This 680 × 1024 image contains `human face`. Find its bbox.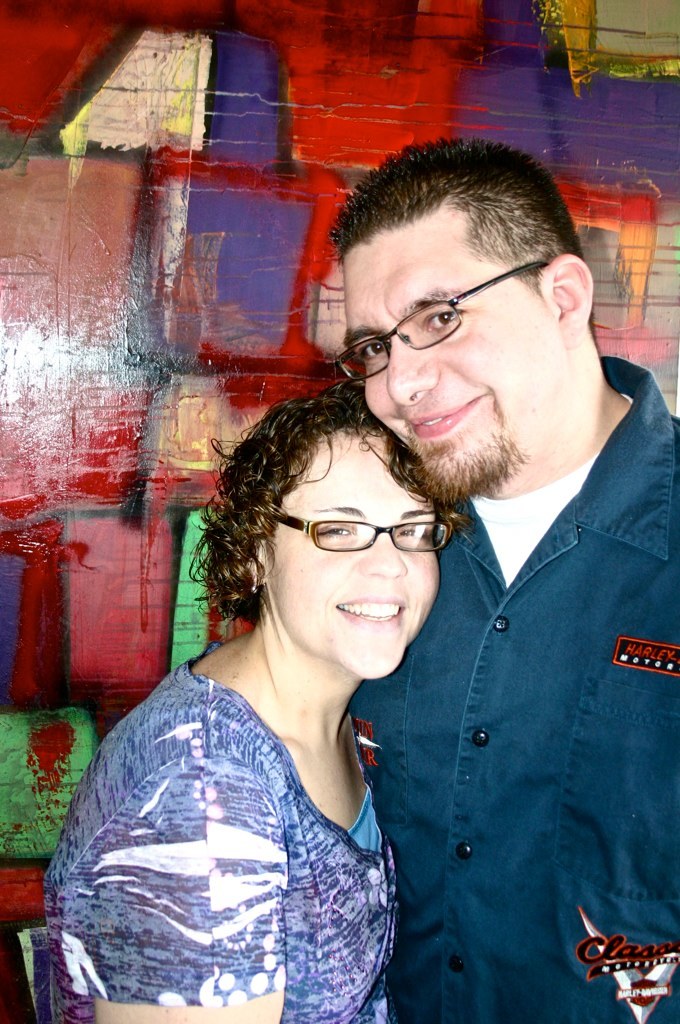
left=341, top=224, right=549, bottom=490.
